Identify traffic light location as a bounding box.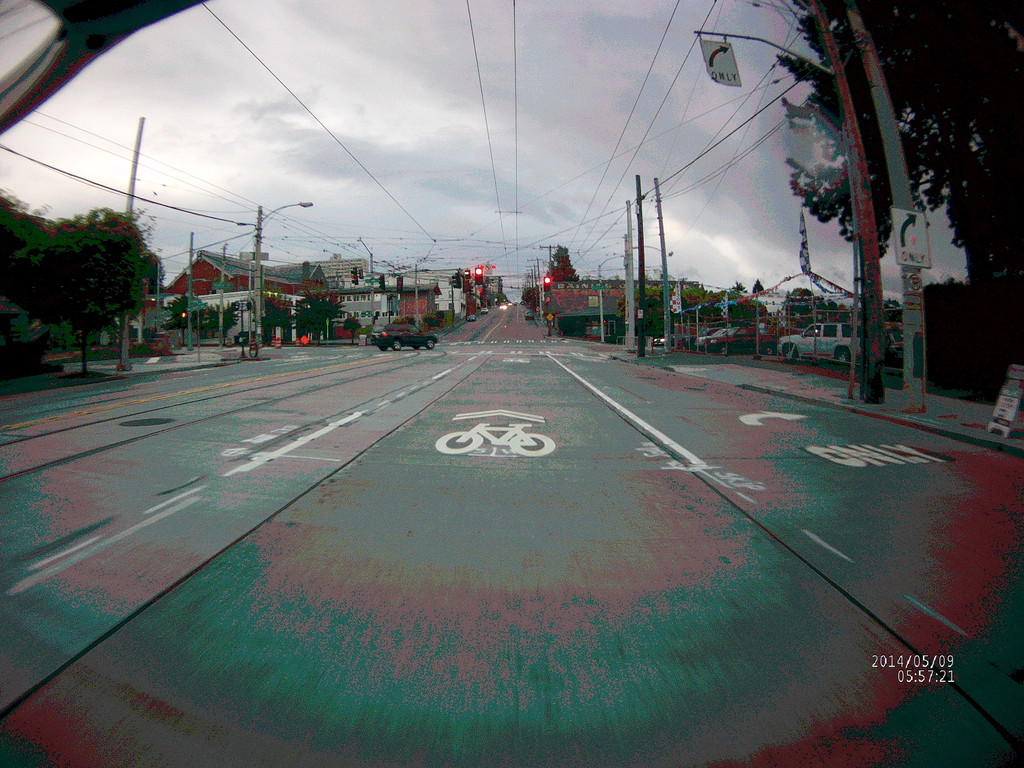
{"x1": 378, "y1": 273, "x2": 387, "y2": 290}.
